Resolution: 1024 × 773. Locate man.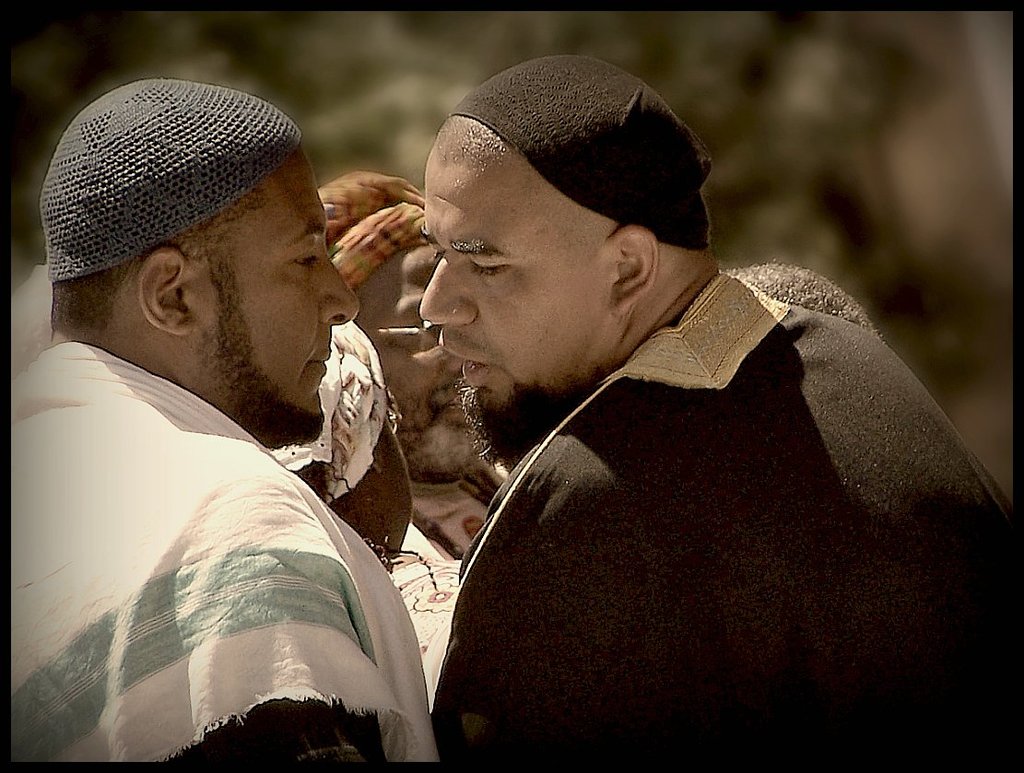
box(417, 59, 1016, 766).
